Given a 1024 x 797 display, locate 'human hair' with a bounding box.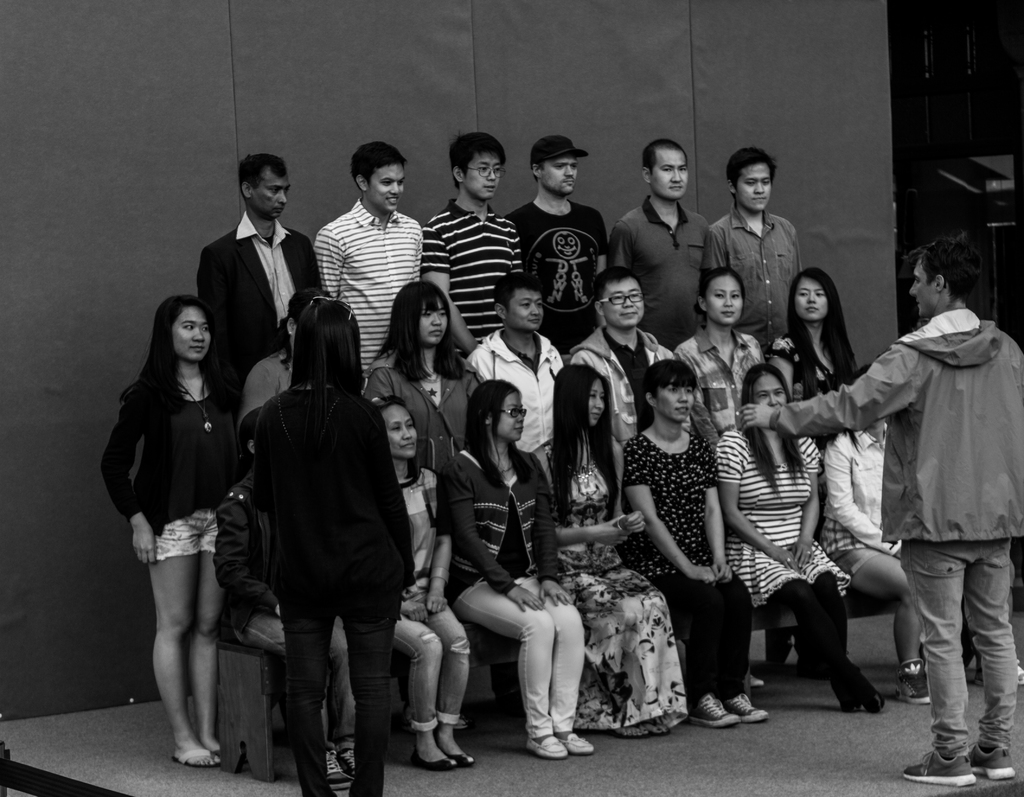
Located: region(492, 270, 547, 312).
